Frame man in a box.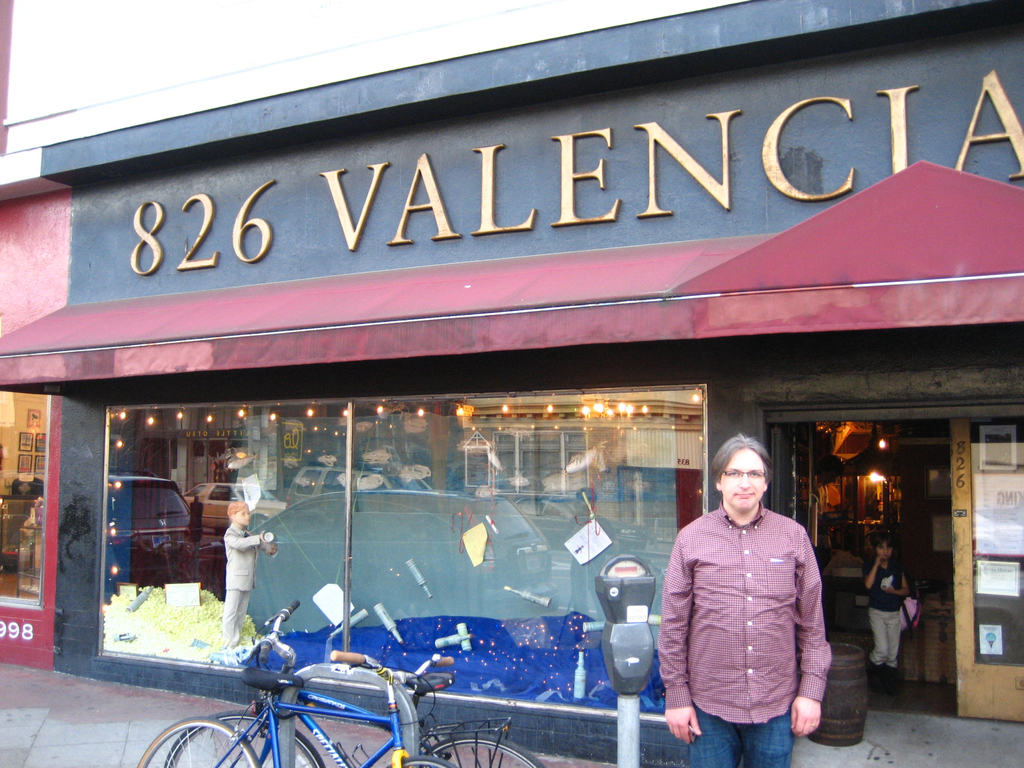
649, 434, 827, 767.
